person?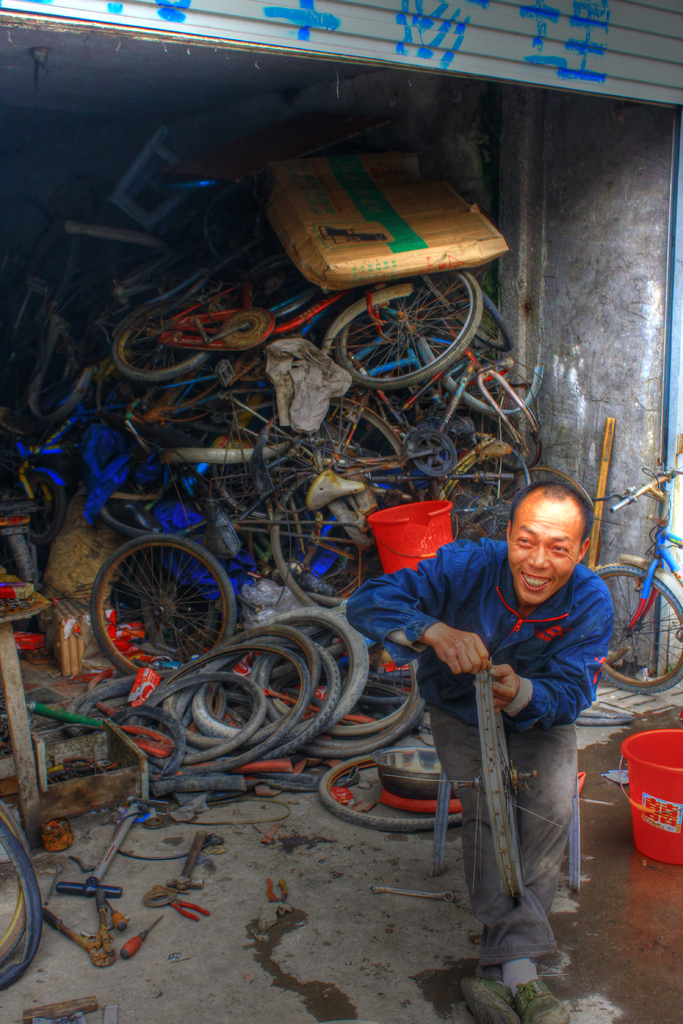
[left=355, top=471, right=623, bottom=1023]
